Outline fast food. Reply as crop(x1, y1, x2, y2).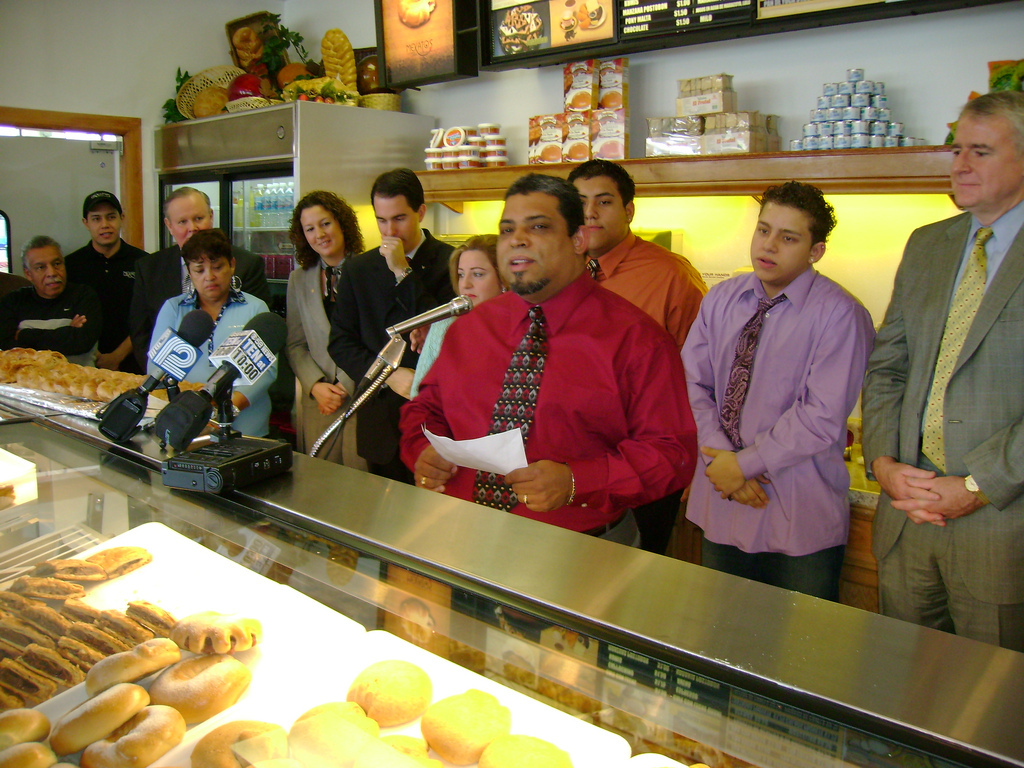
crop(82, 701, 183, 767).
